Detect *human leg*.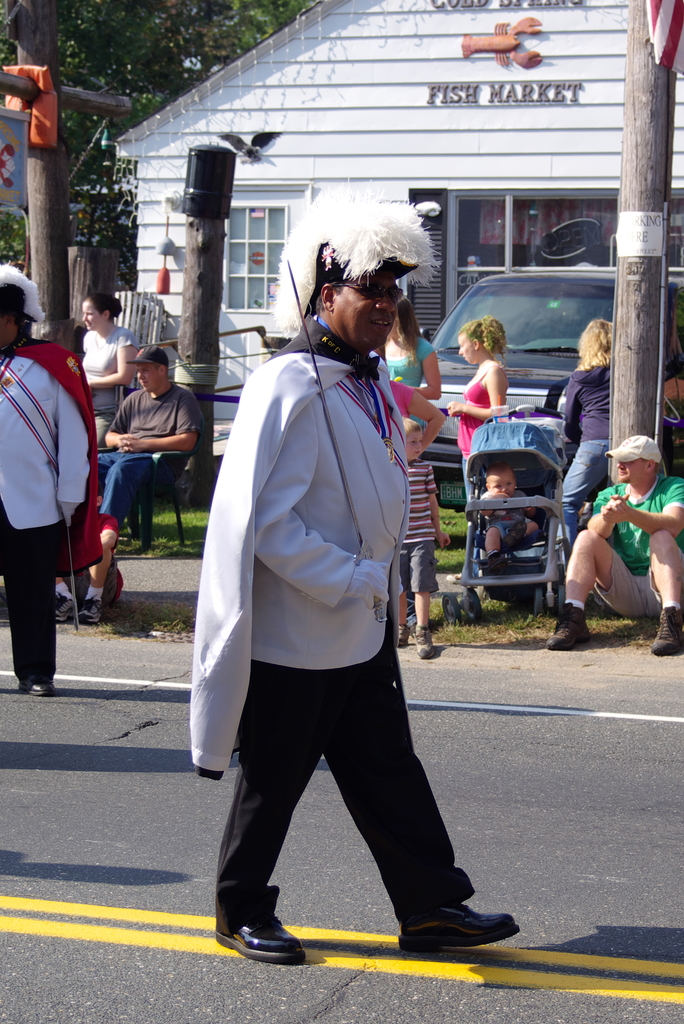
Detected at left=537, top=528, right=633, bottom=648.
